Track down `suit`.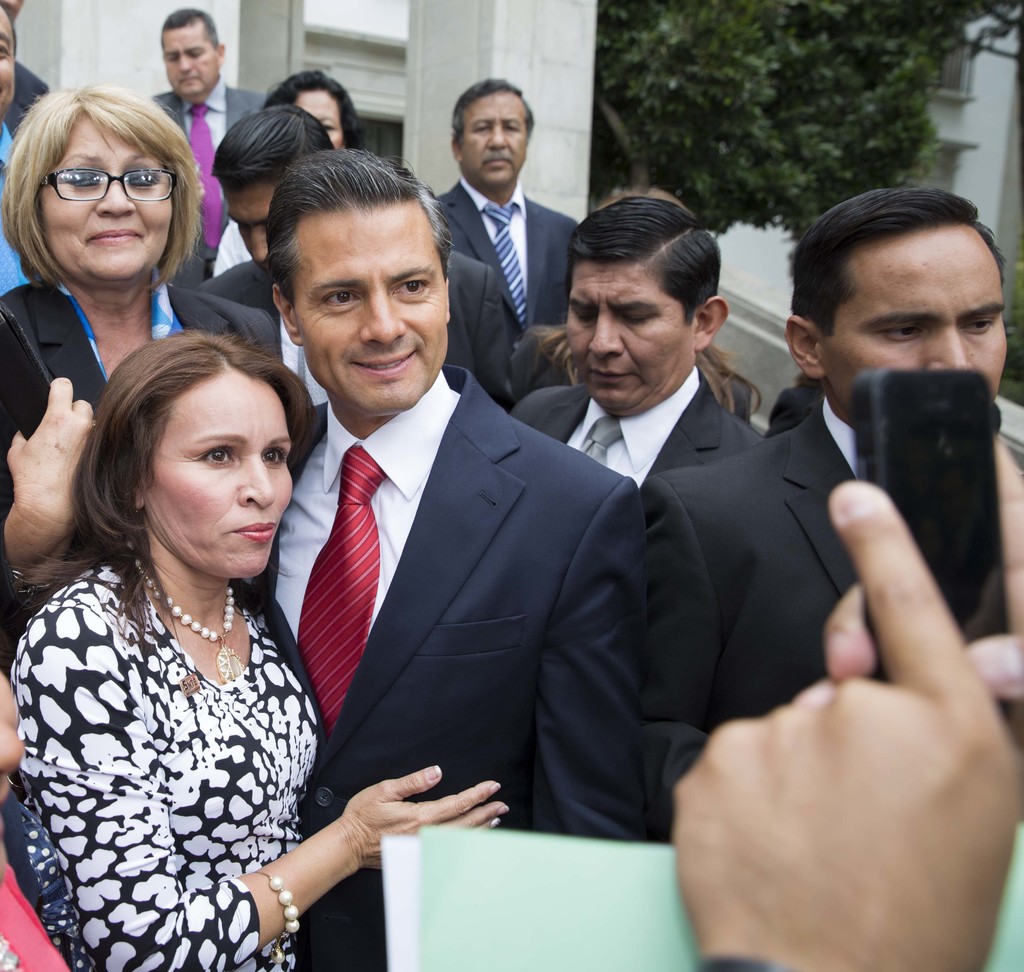
Tracked to pyautogui.locateOnScreen(272, 198, 656, 931).
